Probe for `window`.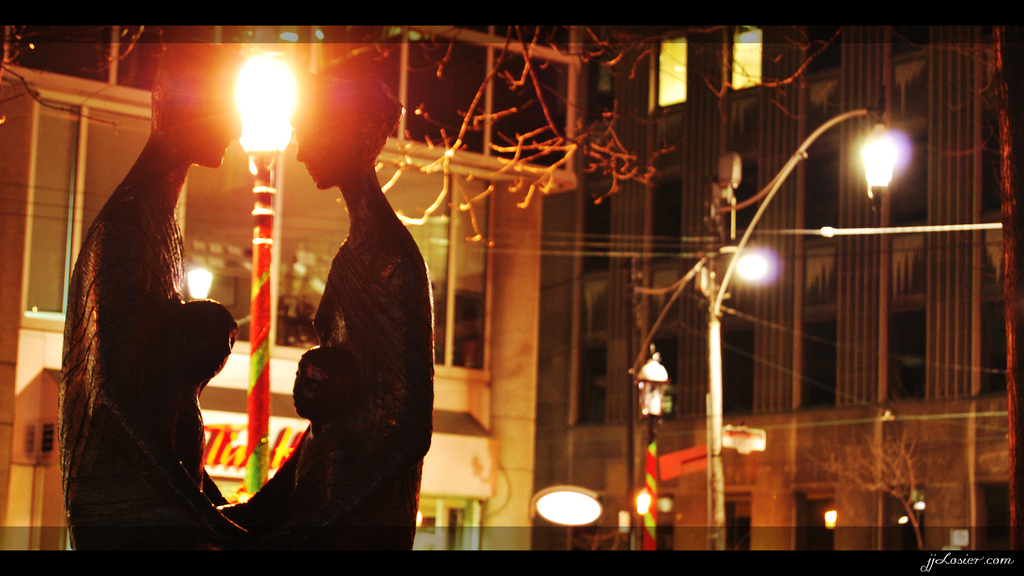
Probe result: detection(645, 173, 685, 256).
